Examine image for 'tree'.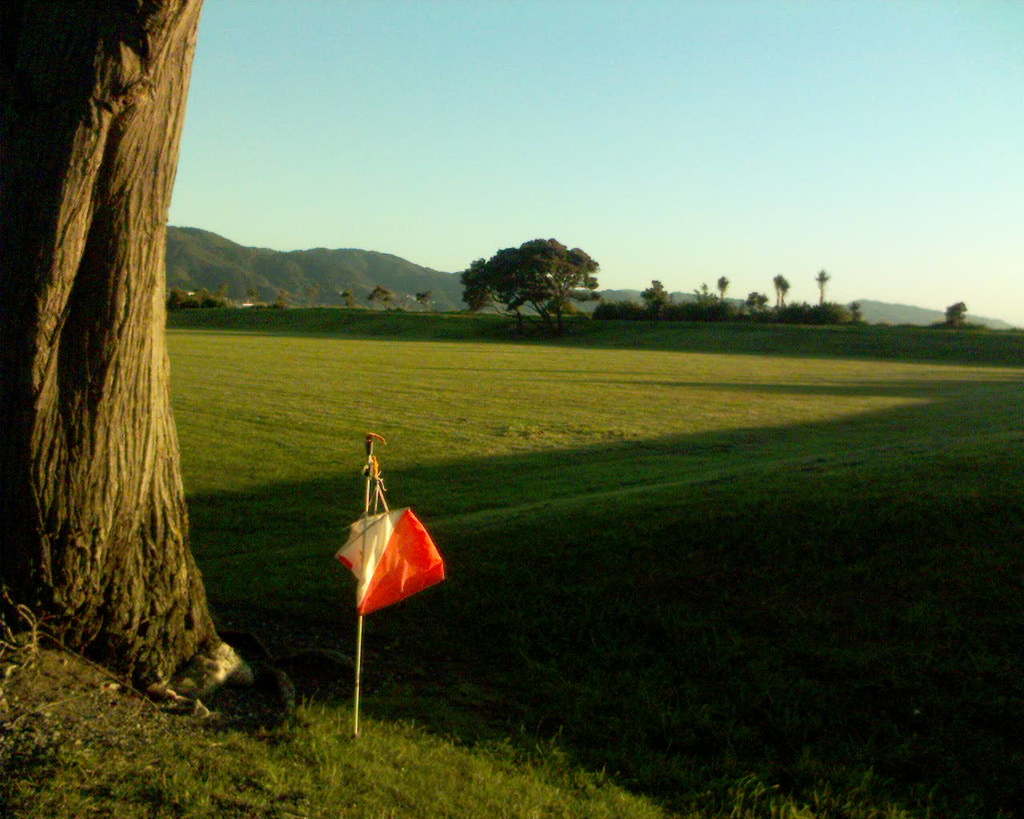
Examination result: <region>698, 278, 707, 302</region>.
